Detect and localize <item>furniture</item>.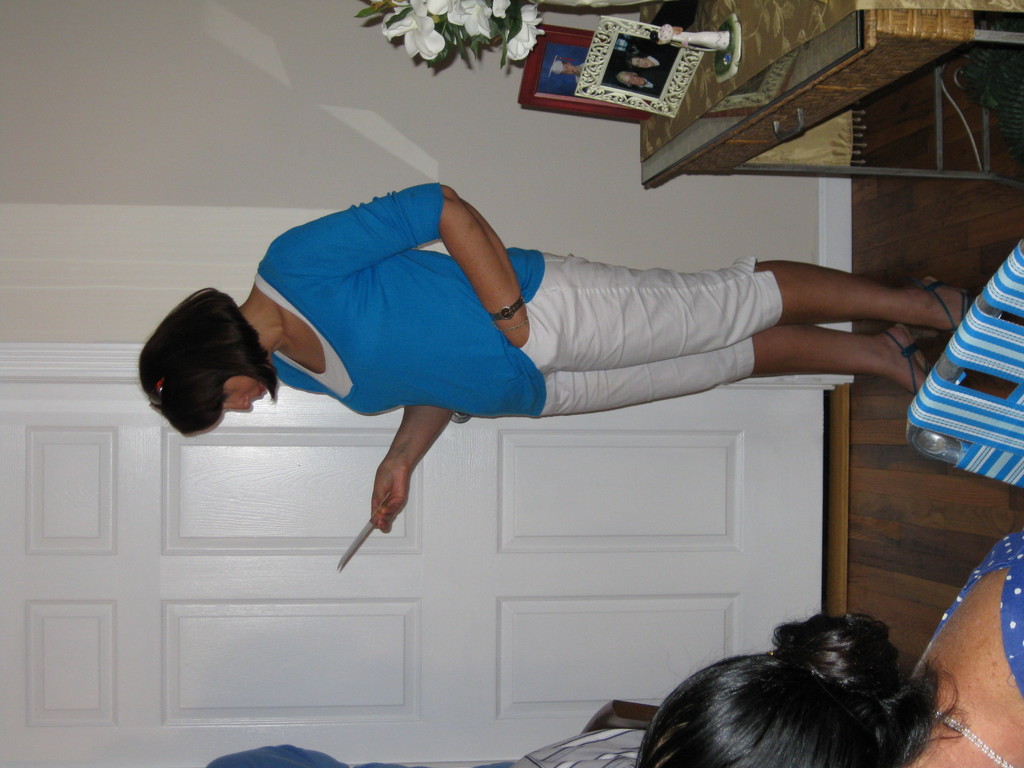
Localized at 642:0:1023:188.
